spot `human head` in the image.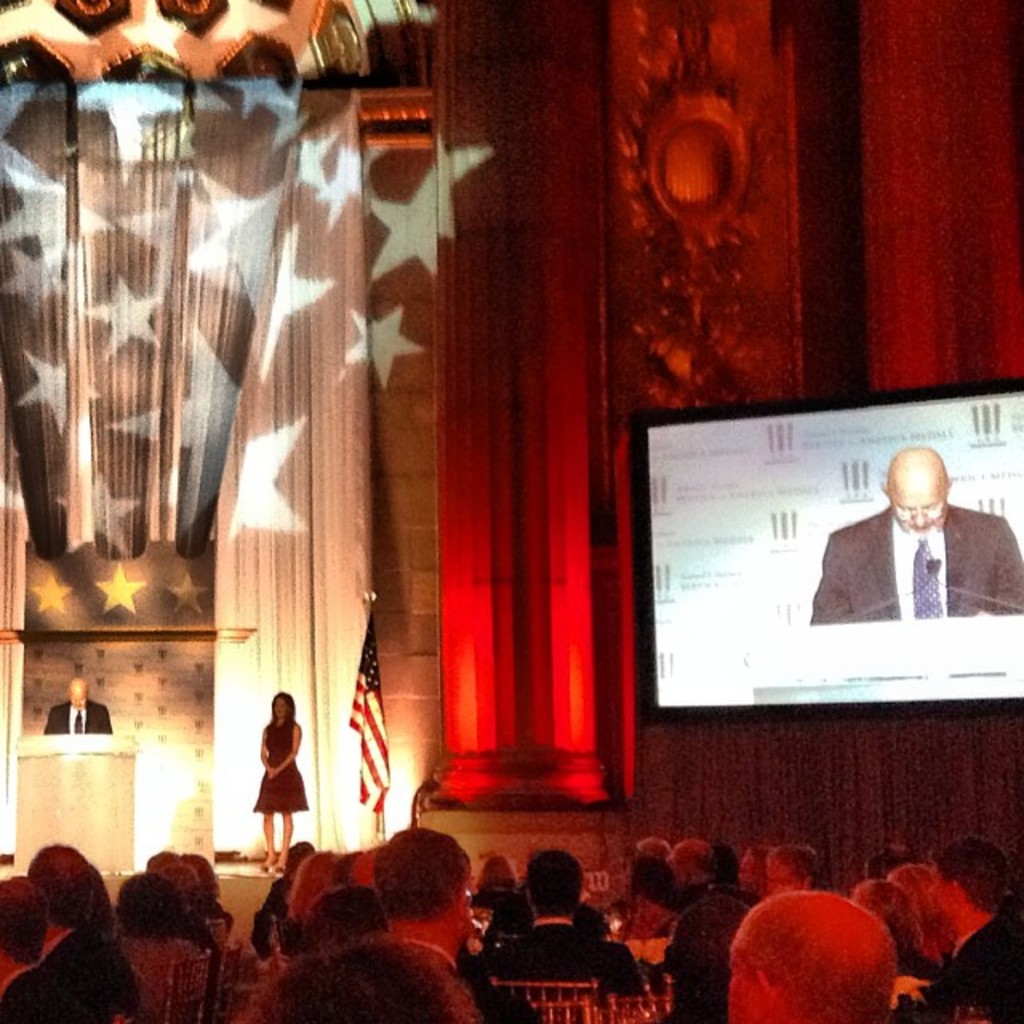
`human head` found at pyautogui.locateOnScreen(342, 846, 390, 896).
